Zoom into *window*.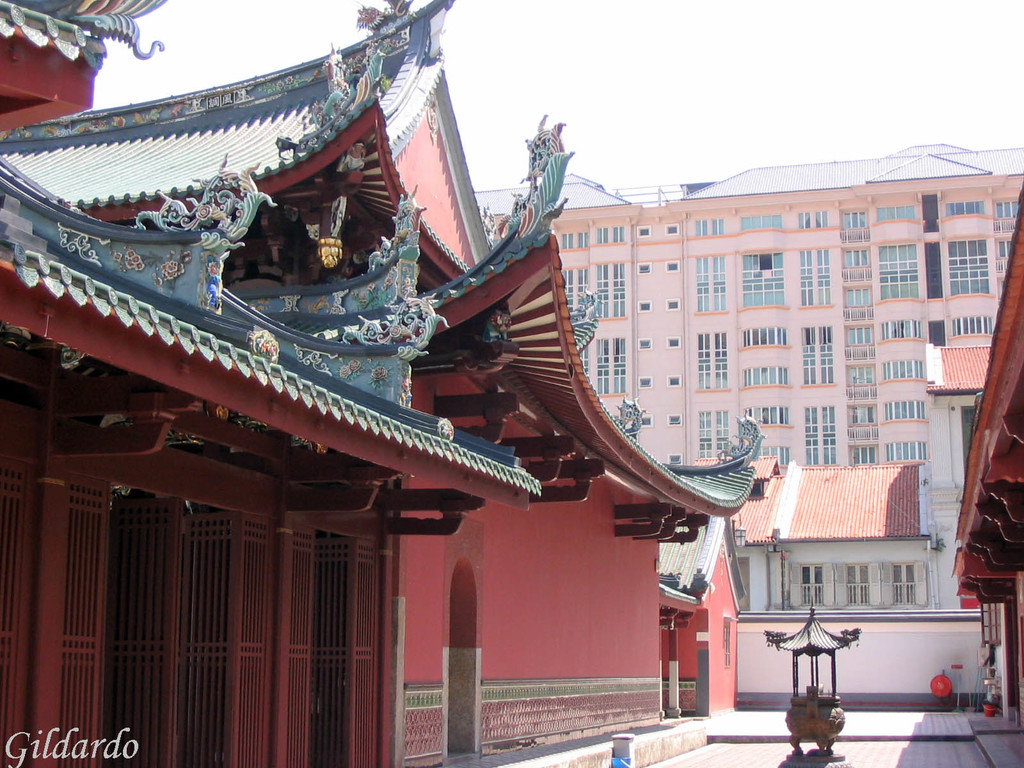
Zoom target: 948/240/991/298.
